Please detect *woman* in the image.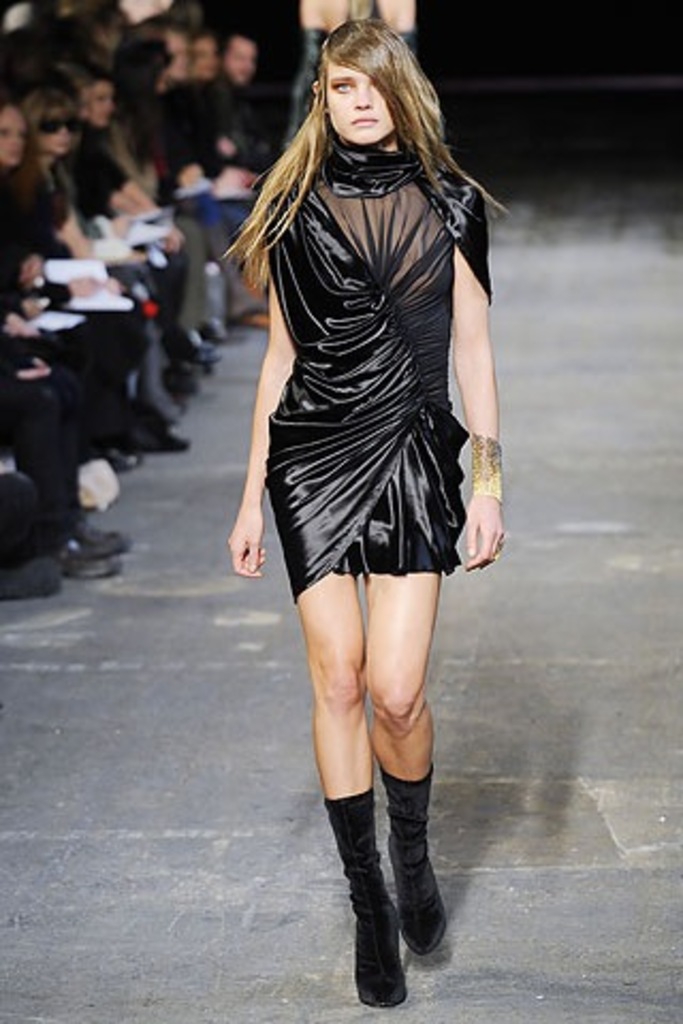
(x1=224, y1=19, x2=510, y2=1007).
